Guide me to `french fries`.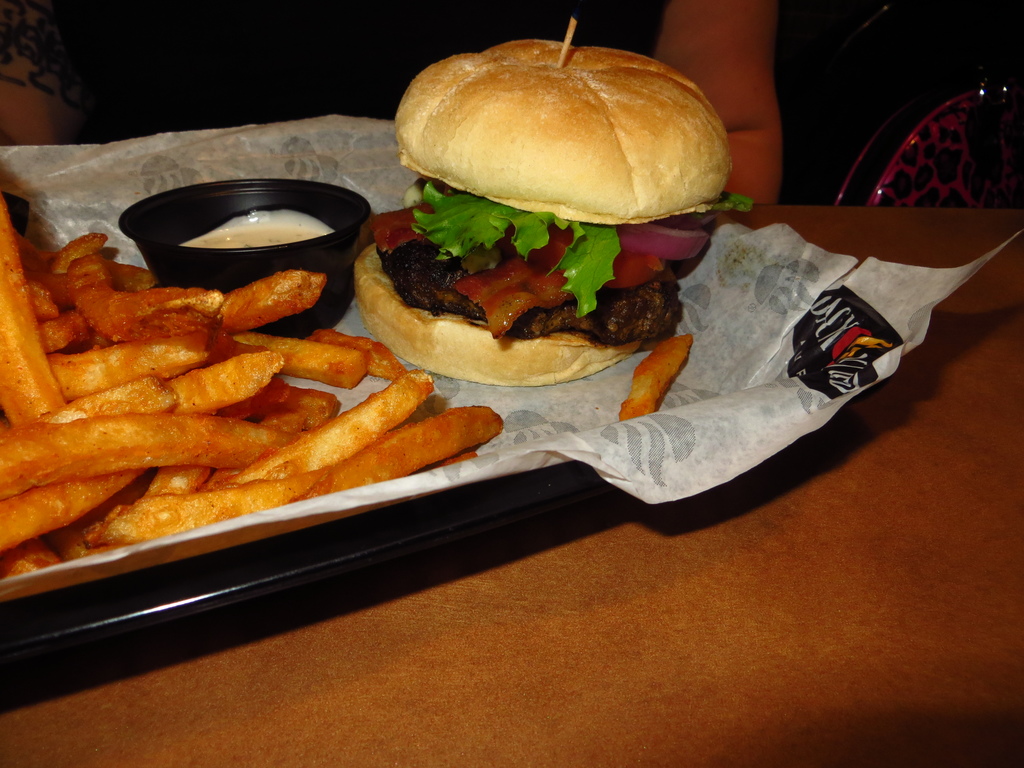
Guidance: bbox=(624, 331, 692, 419).
